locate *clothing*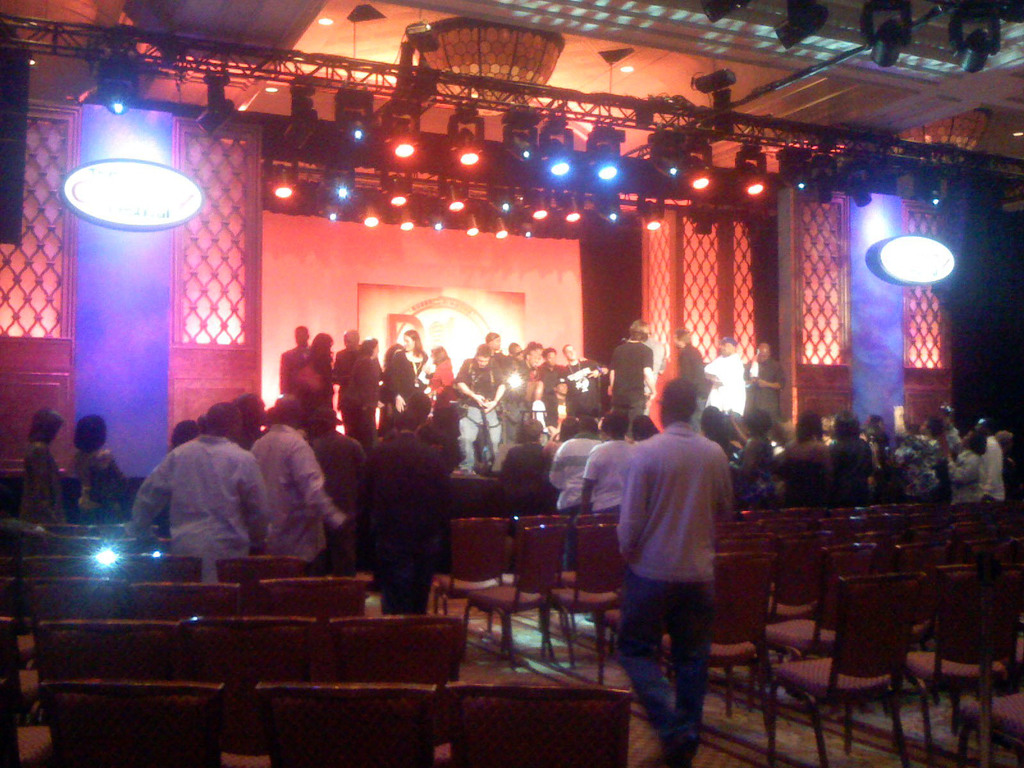
bbox(746, 439, 783, 512)
